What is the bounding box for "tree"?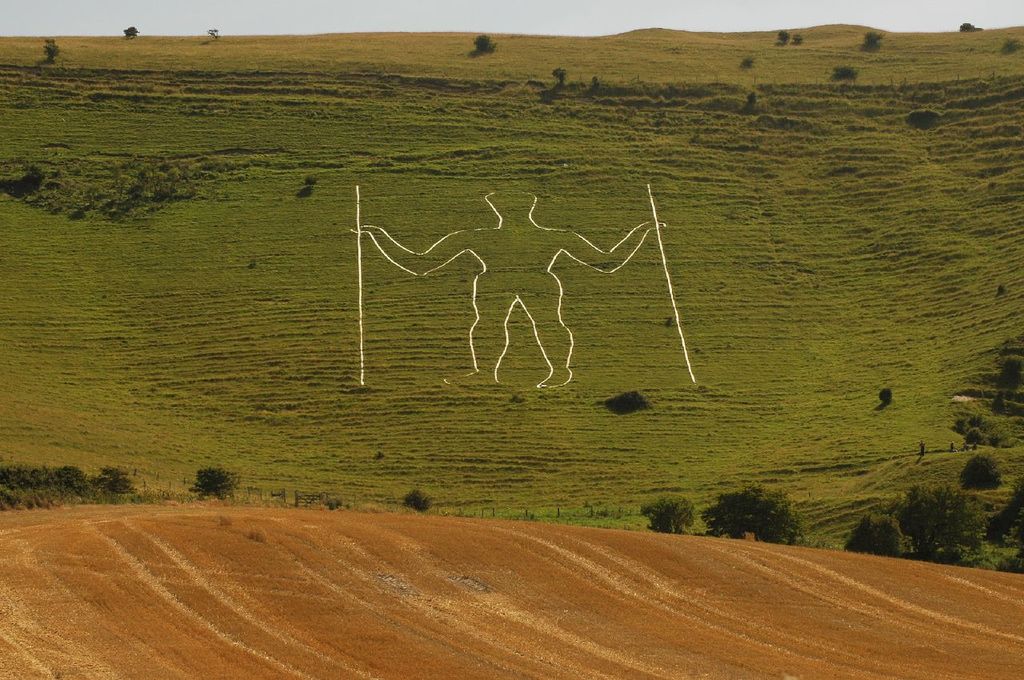
bbox=(403, 485, 440, 518).
